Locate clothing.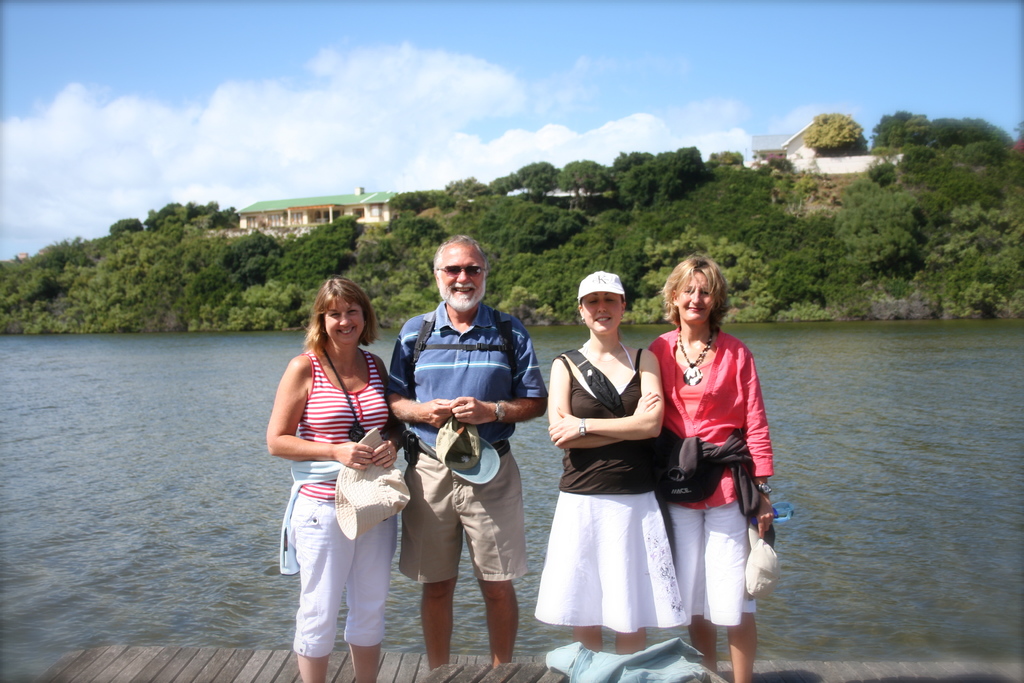
Bounding box: bbox(280, 343, 397, 658).
